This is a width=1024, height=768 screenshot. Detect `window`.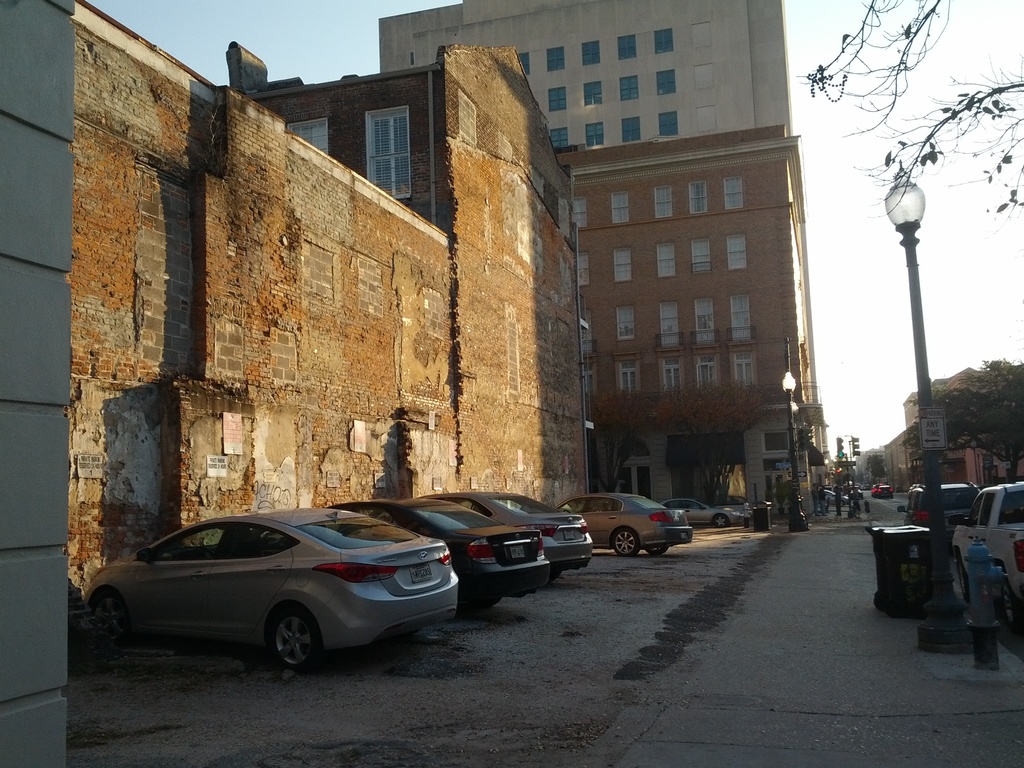
{"left": 583, "top": 361, "right": 594, "bottom": 399}.
